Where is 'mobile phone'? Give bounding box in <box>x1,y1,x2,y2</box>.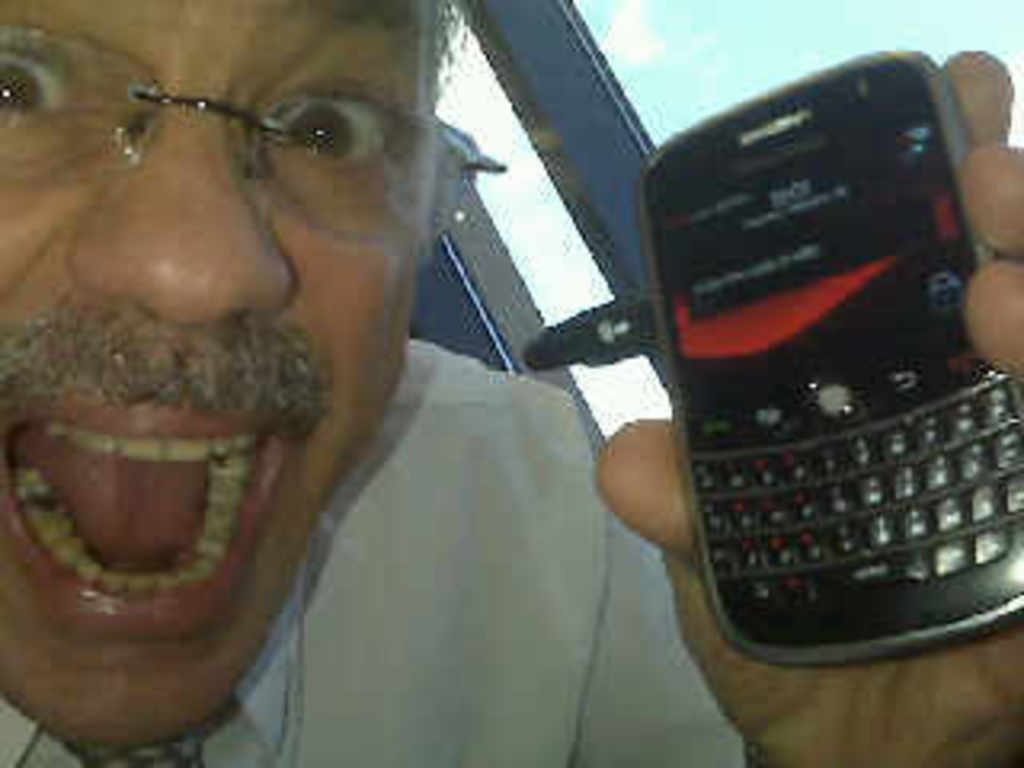
<box>621,6,1018,694</box>.
